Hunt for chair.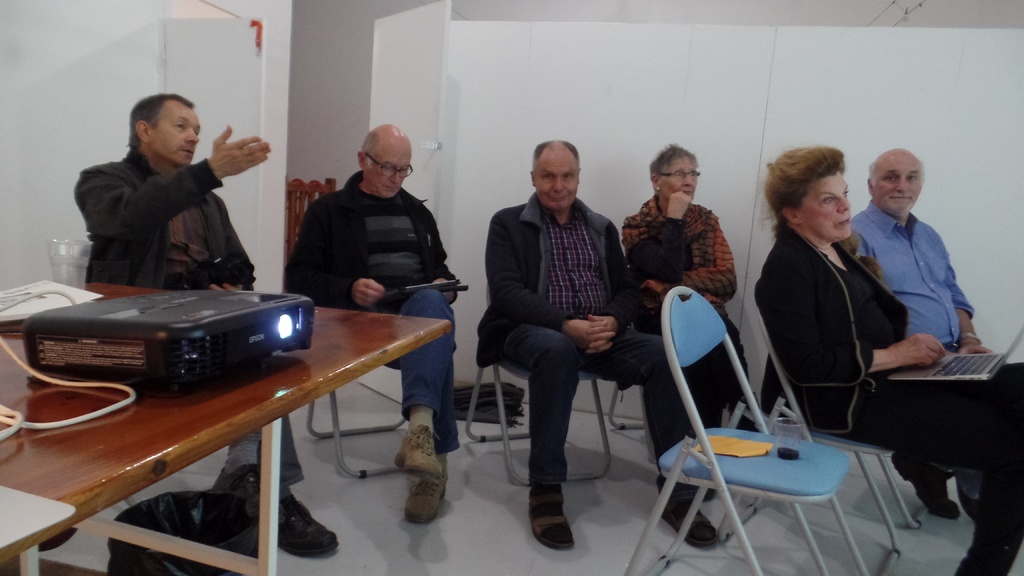
Hunted down at 606 251 652 429.
